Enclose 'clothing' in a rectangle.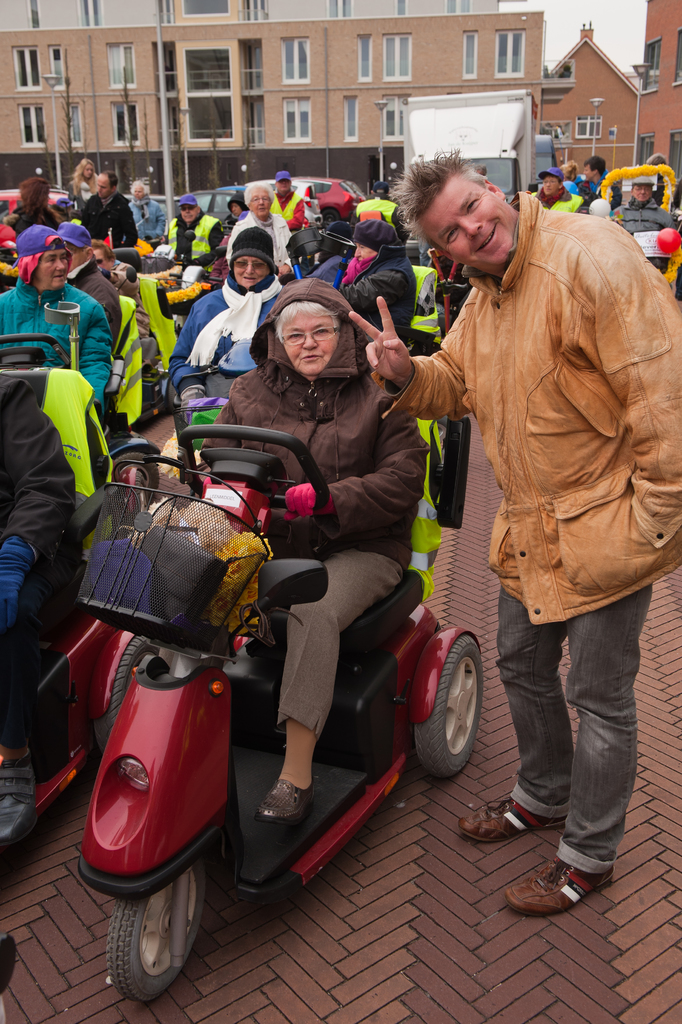
box=[81, 195, 137, 232].
